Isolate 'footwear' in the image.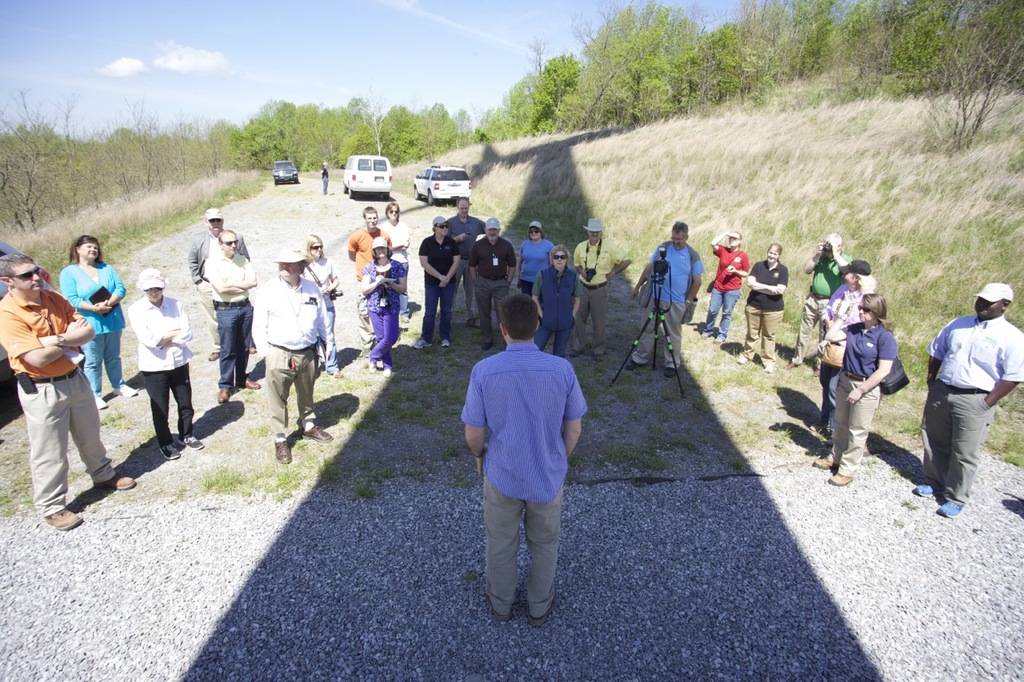
Isolated region: (109,384,138,398).
